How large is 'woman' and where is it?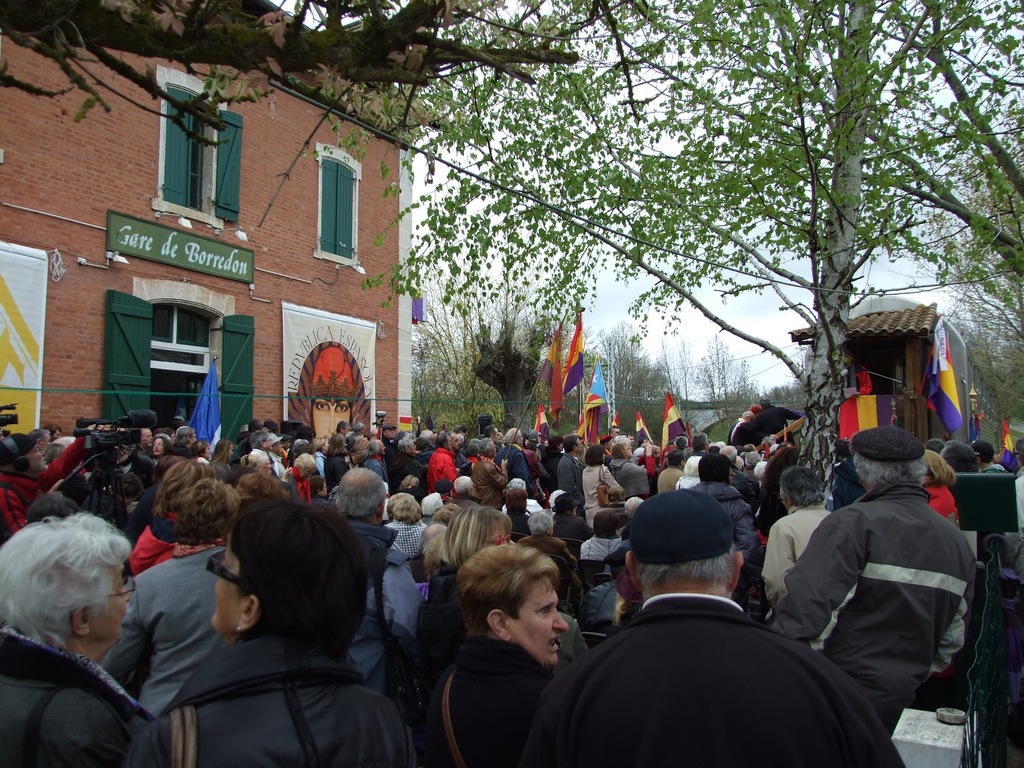
Bounding box: box(417, 547, 605, 724).
